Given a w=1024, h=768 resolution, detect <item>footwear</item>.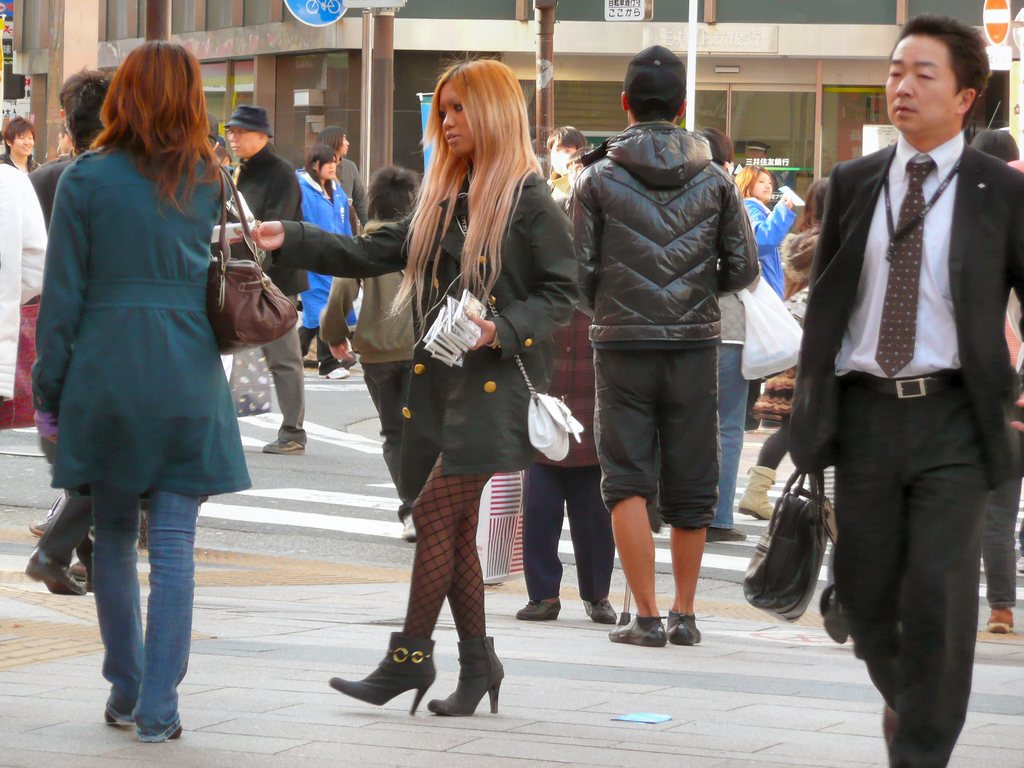
crop(70, 557, 96, 583).
